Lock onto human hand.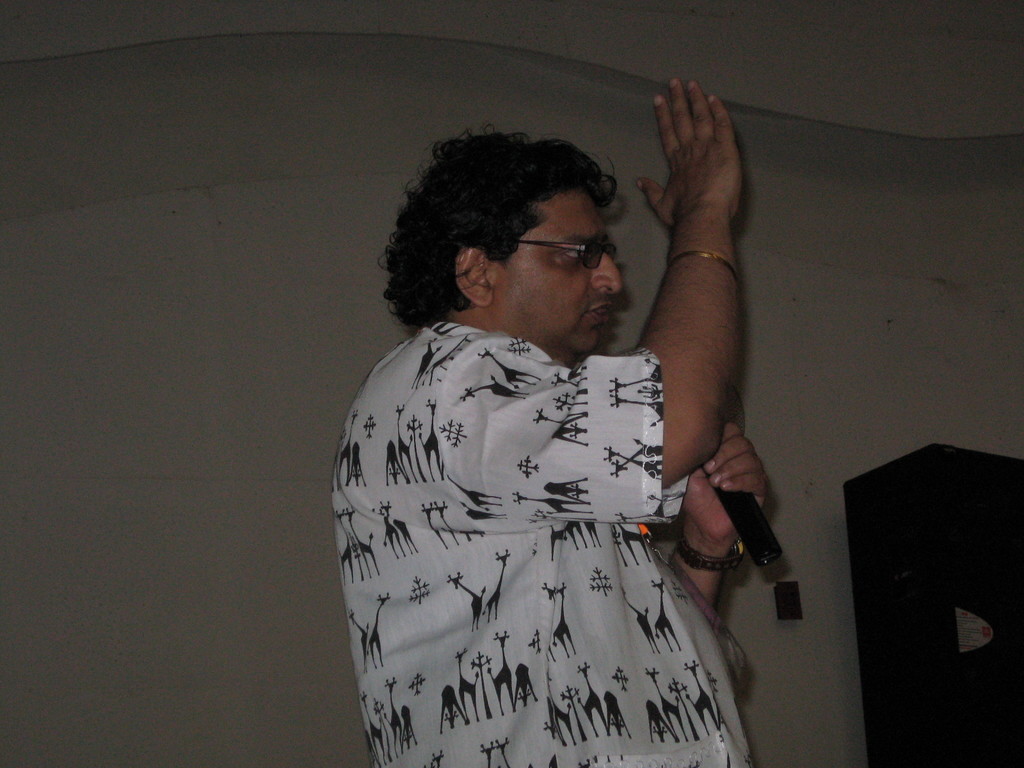
Locked: 637, 81, 743, 220.
